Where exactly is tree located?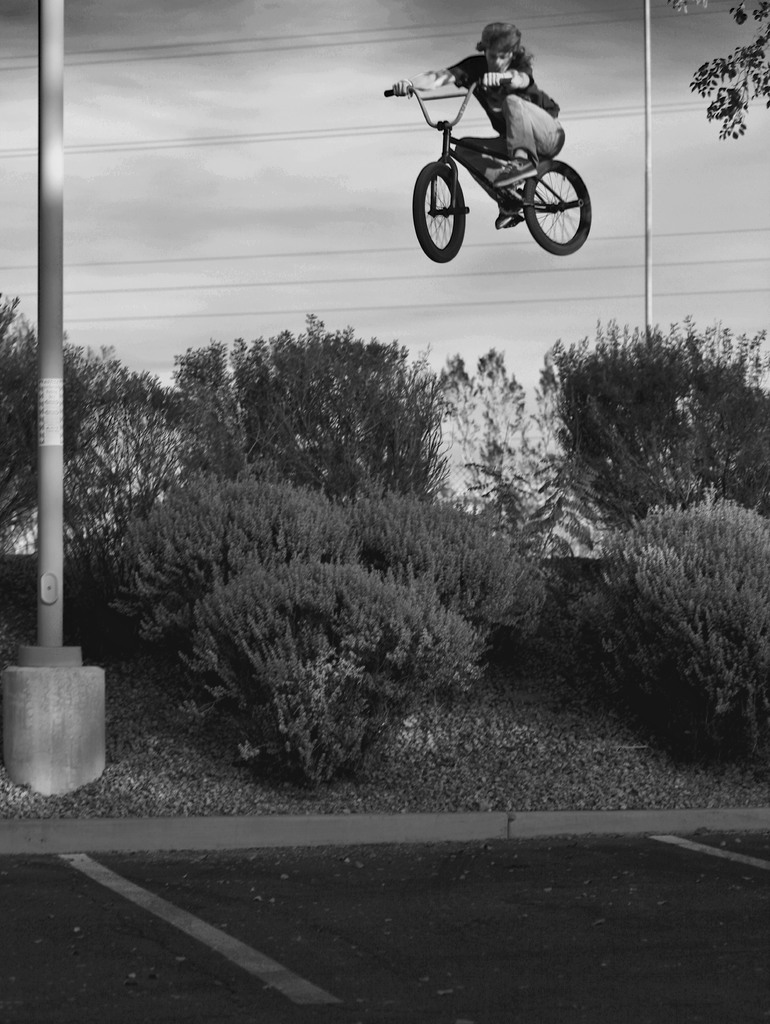
Its bounding box is {"x1": 190, "y1": 554, "x2": 482, "y2": 796}.
